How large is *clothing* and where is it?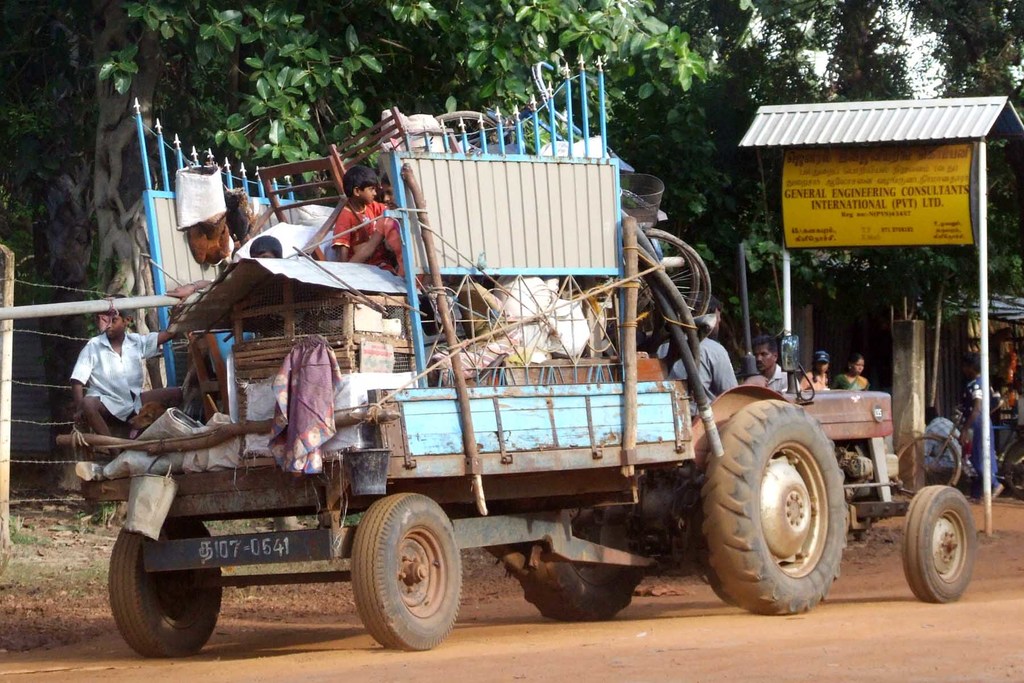
Bounding box: (x1=838, y1=375, x2=870, y2=393).
